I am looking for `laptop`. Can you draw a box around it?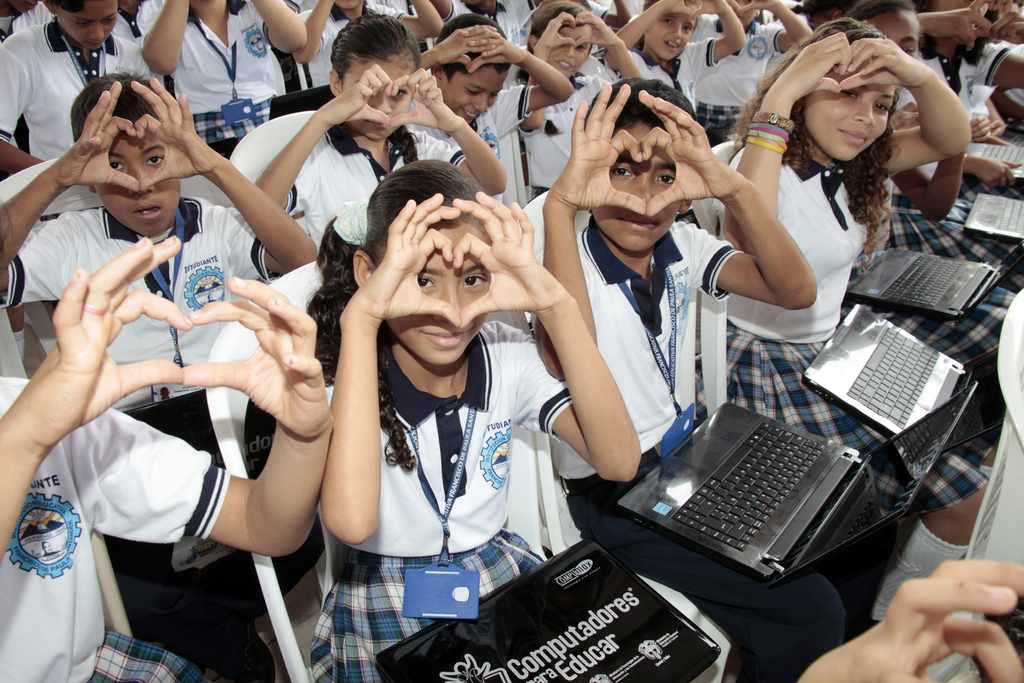
Sure, the bounding box is left=847, top=244, right=1023, bottom=323.
